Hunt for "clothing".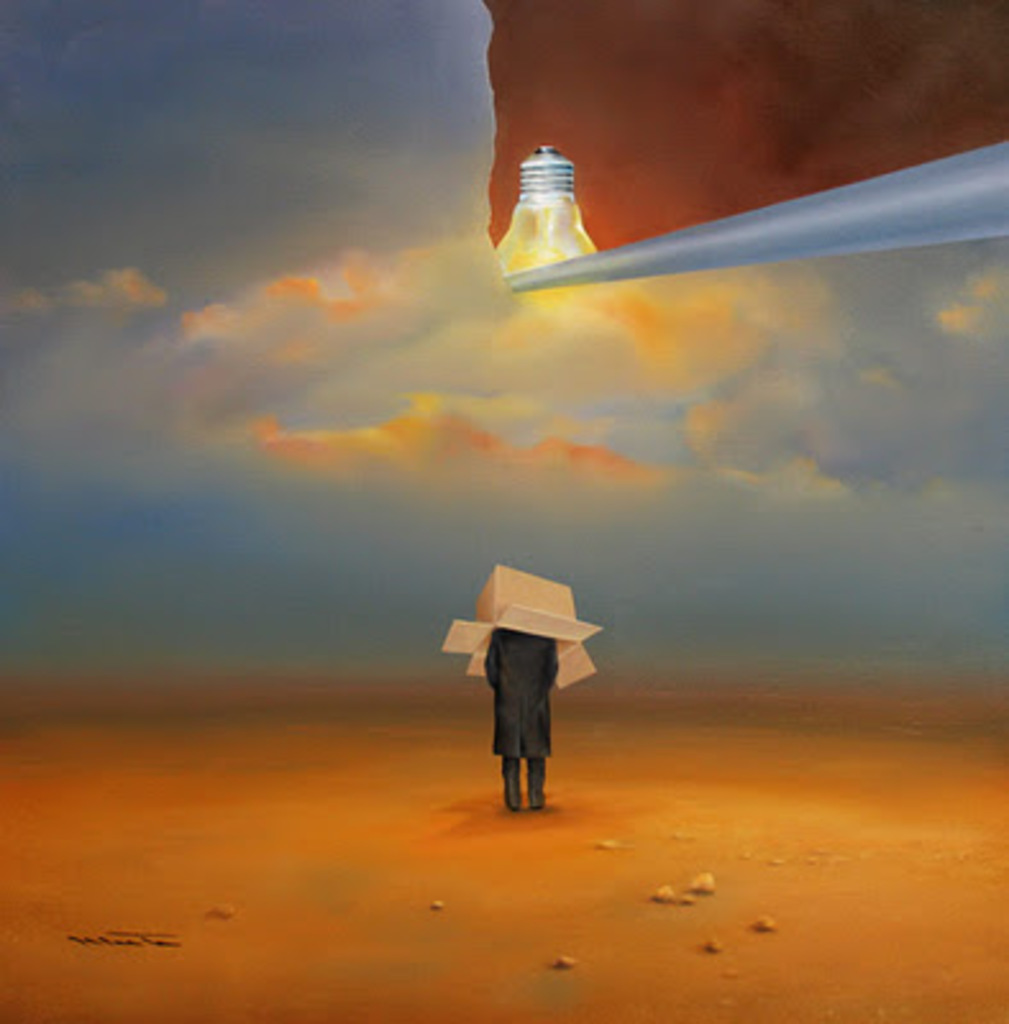
Hunted down at [left=481, top=625, right=561, bottom=806].
